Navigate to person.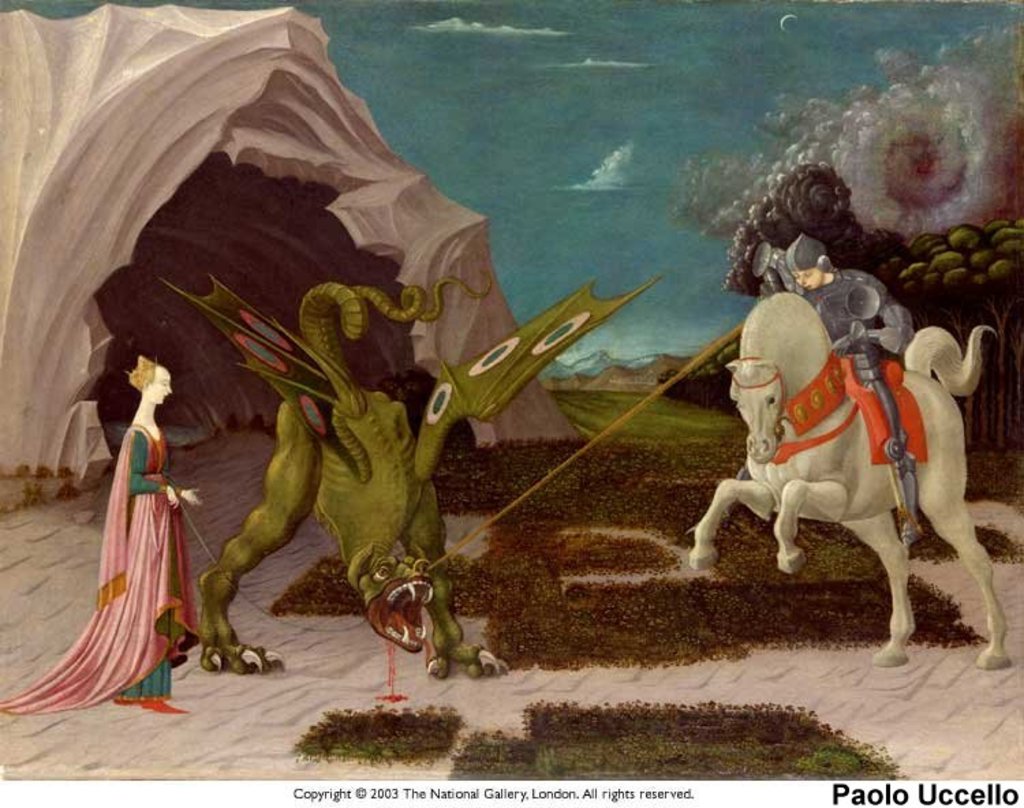
Navigation target: [x1=42, y1=314, x2=184, y2=704].
